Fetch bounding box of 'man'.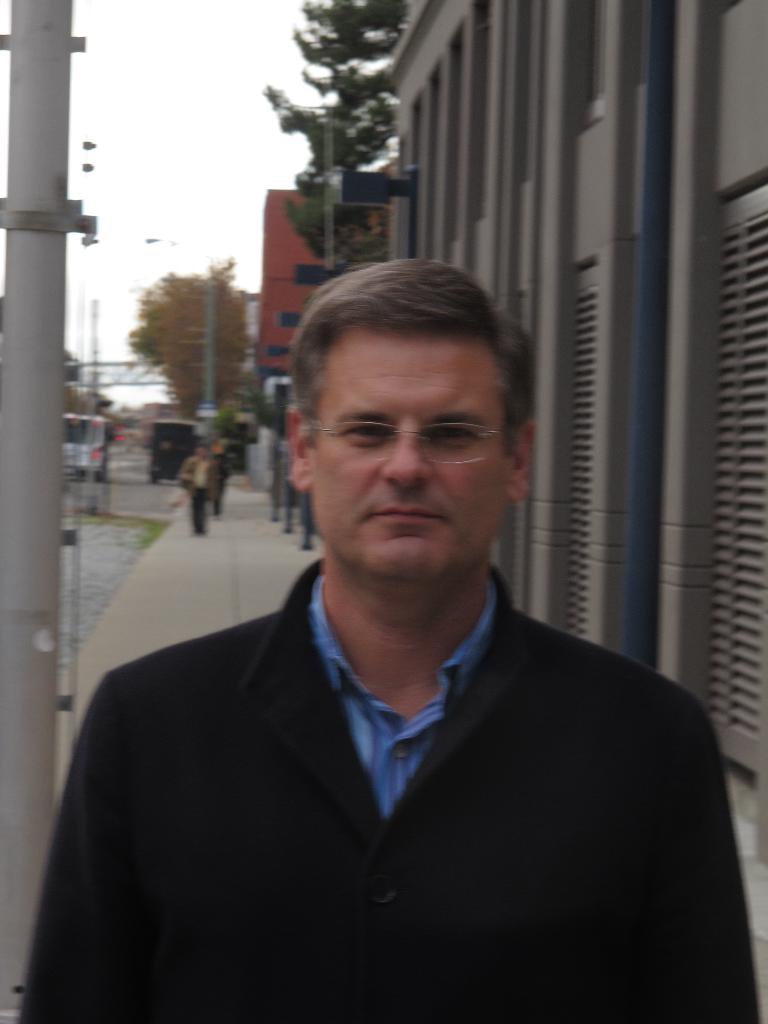
Bbox: select_region(172, 447, 220, 534).
